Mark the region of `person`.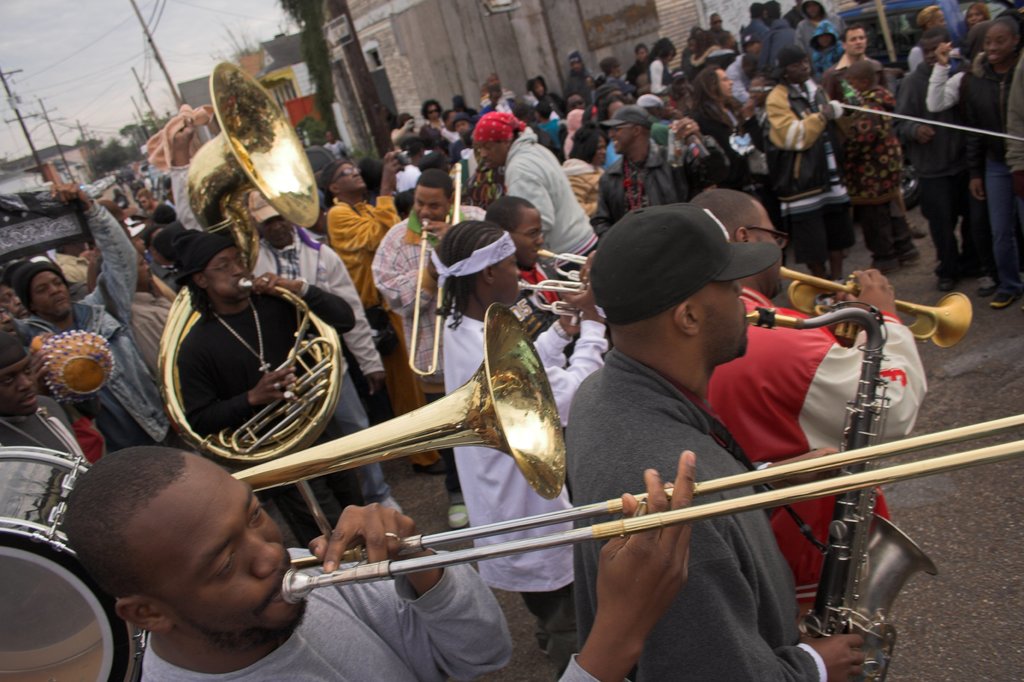
Region: rect(641, 88, 674, 135).
